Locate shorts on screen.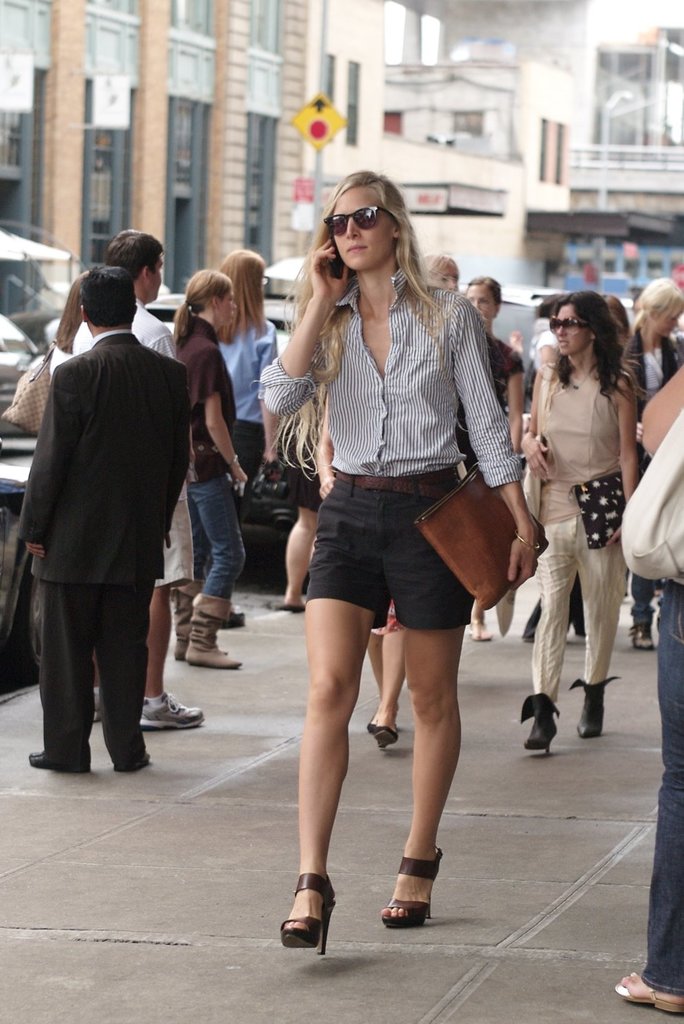
On screen at locate(289, 494, 487, 623).
